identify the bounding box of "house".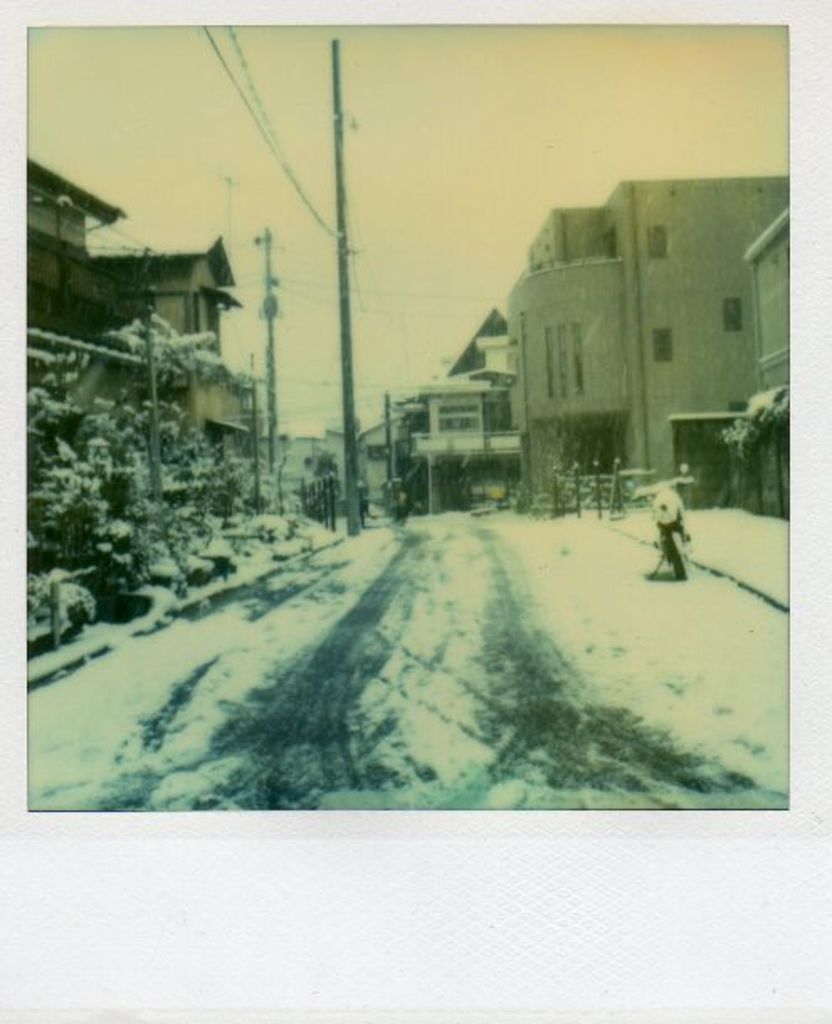
498, 172, 830, 518.
